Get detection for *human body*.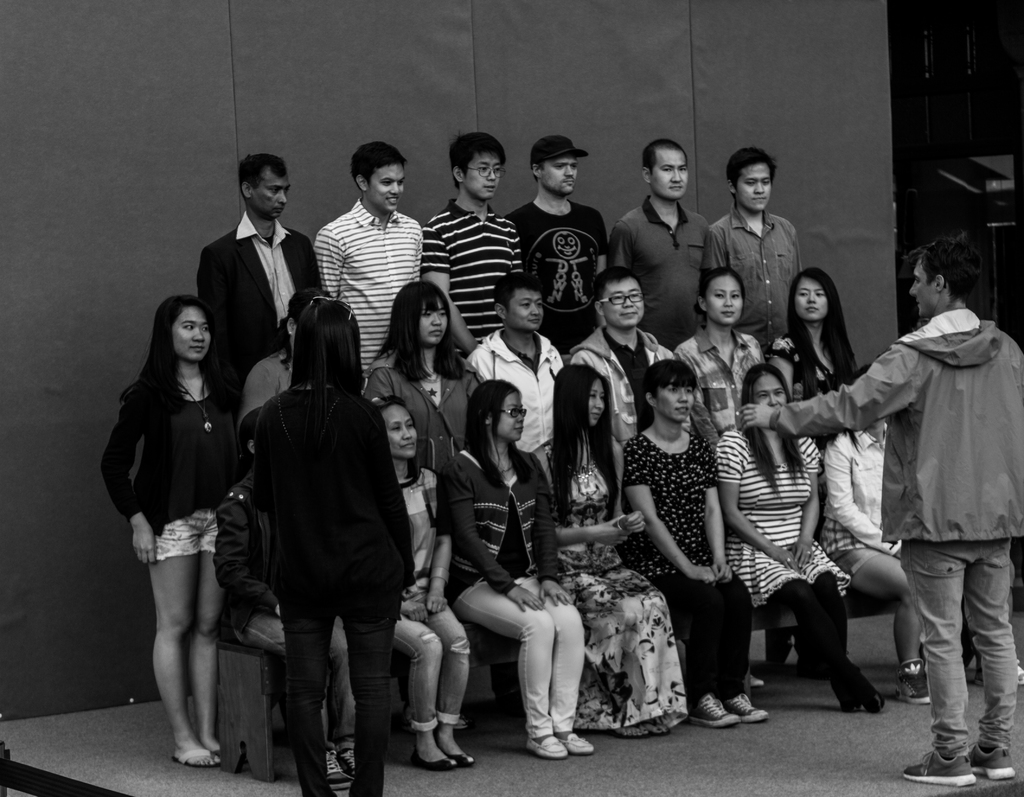
Detection: rect(113, 233, 250, 789).
